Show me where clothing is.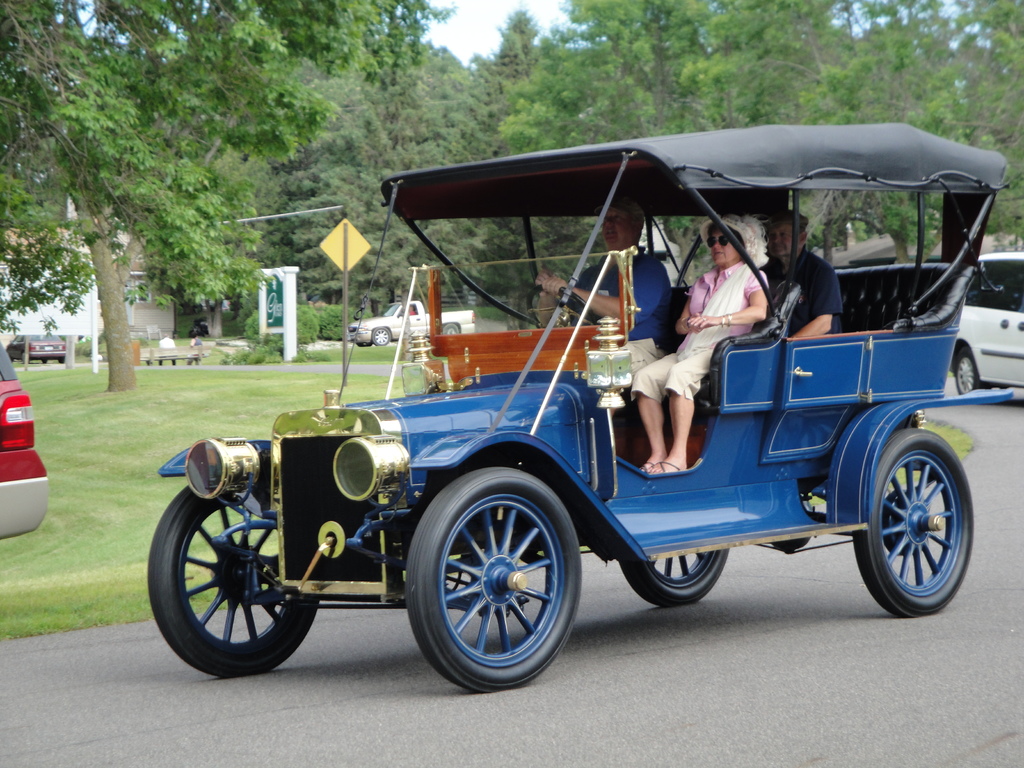
clothing is at {"x1": 567, "y1": 245, "x2": 674, "y2": 378}.
